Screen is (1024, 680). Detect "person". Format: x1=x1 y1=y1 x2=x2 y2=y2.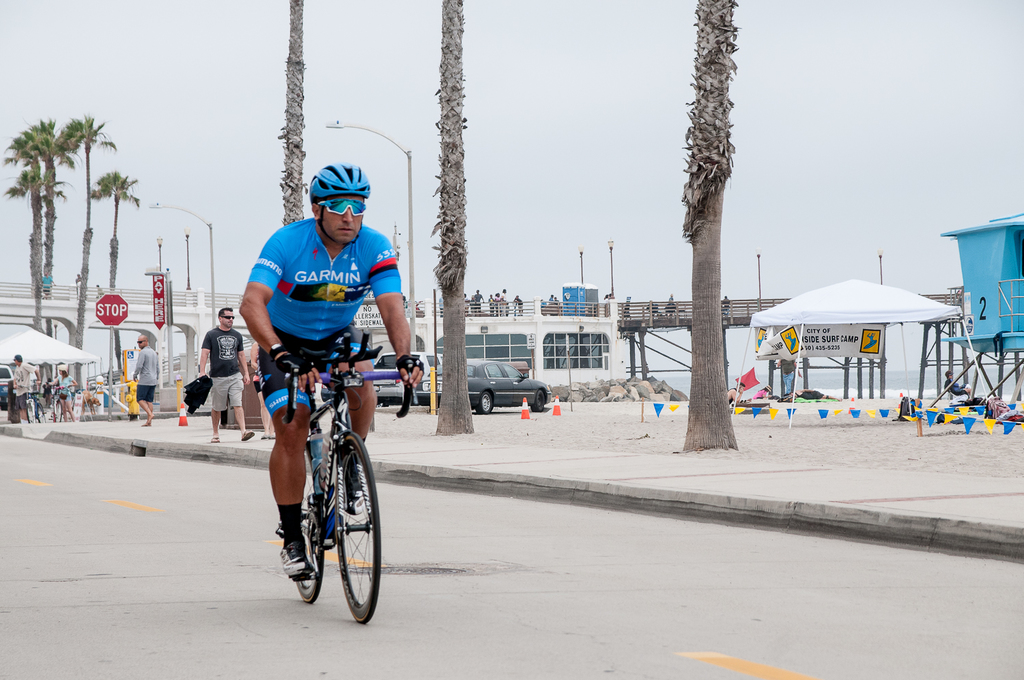
x1=193 y1=310 x2=257 y2=444.
